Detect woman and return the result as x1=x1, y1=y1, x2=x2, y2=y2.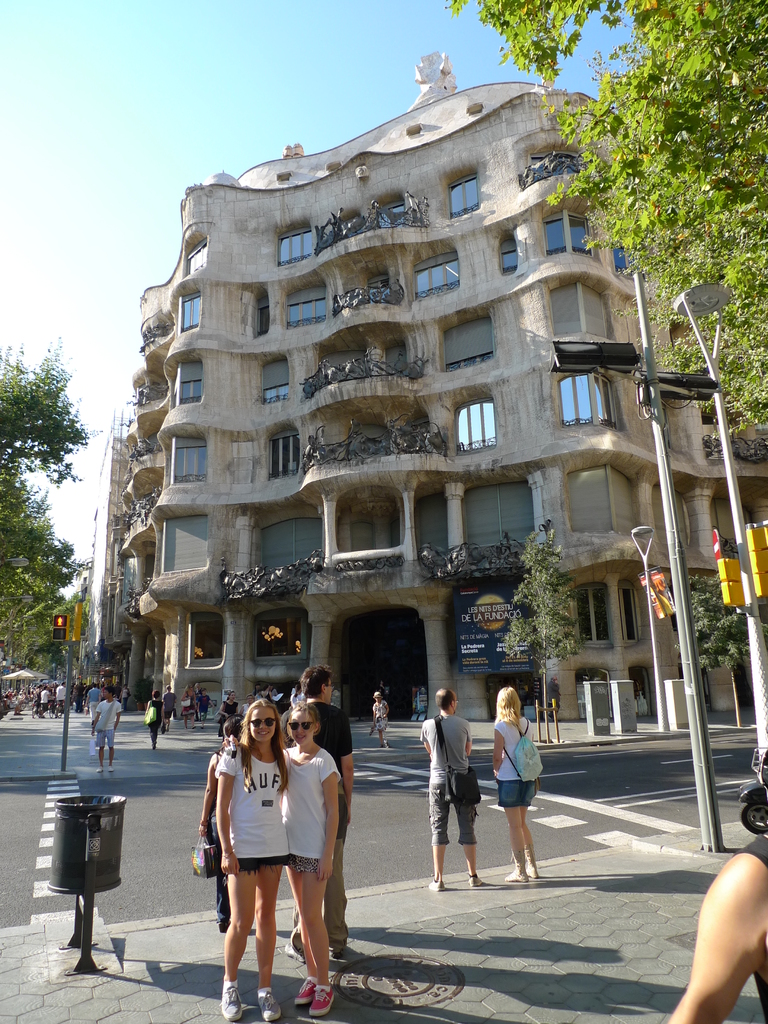
x1=271, y1=691, x2=337, y2=1018.
